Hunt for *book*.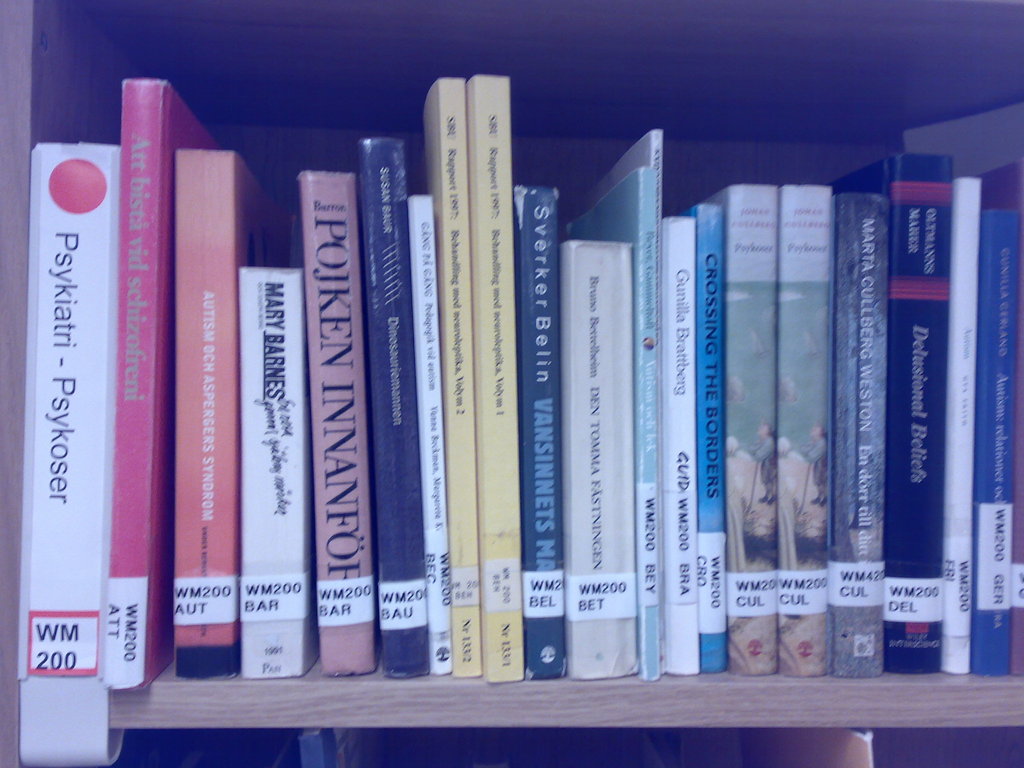
Hunted down at pyautogui.locateOnScreen(410, 187, 456, 679).
